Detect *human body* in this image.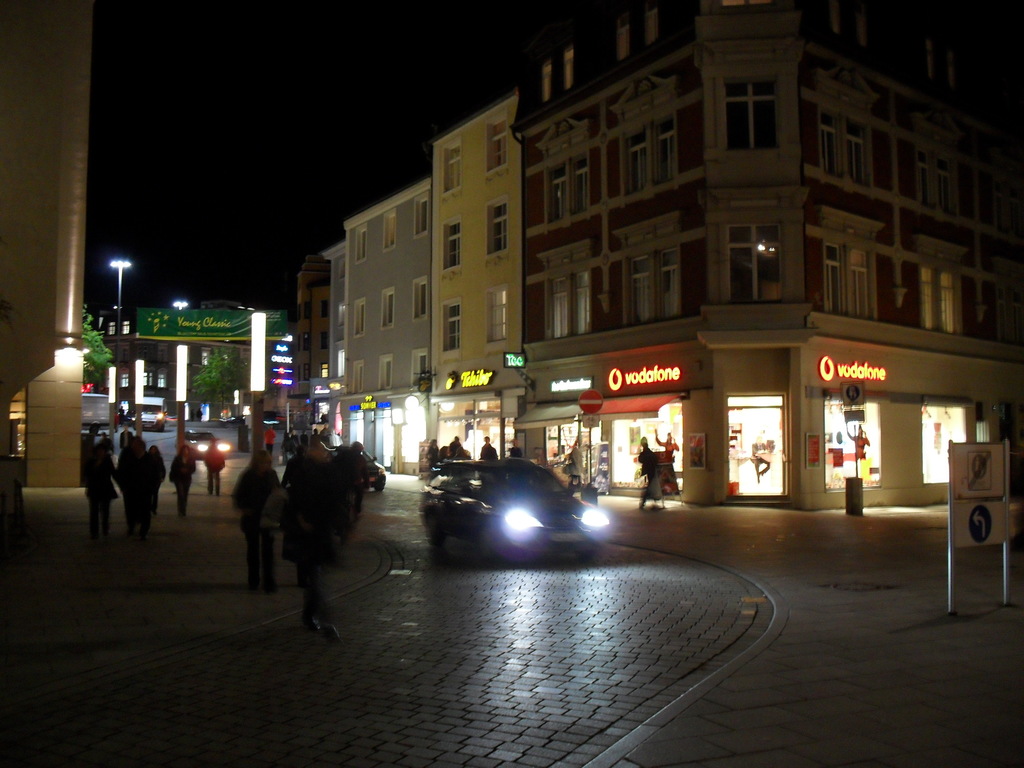
Detection: region(480, 446, 496, 463).
